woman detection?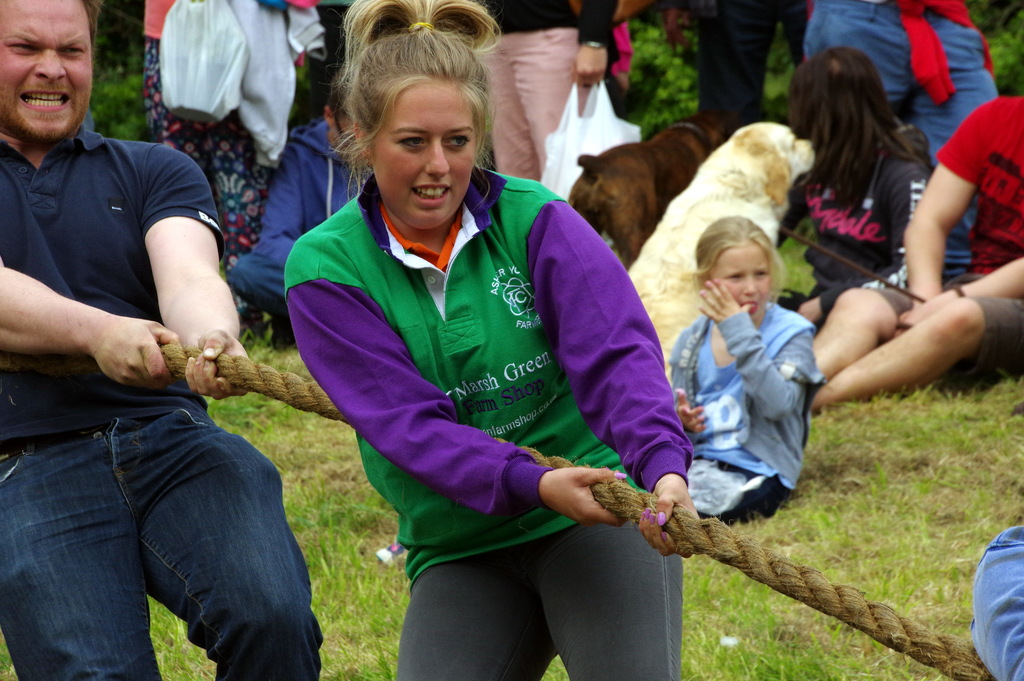
bbox=[270, 27, 703, 667]
